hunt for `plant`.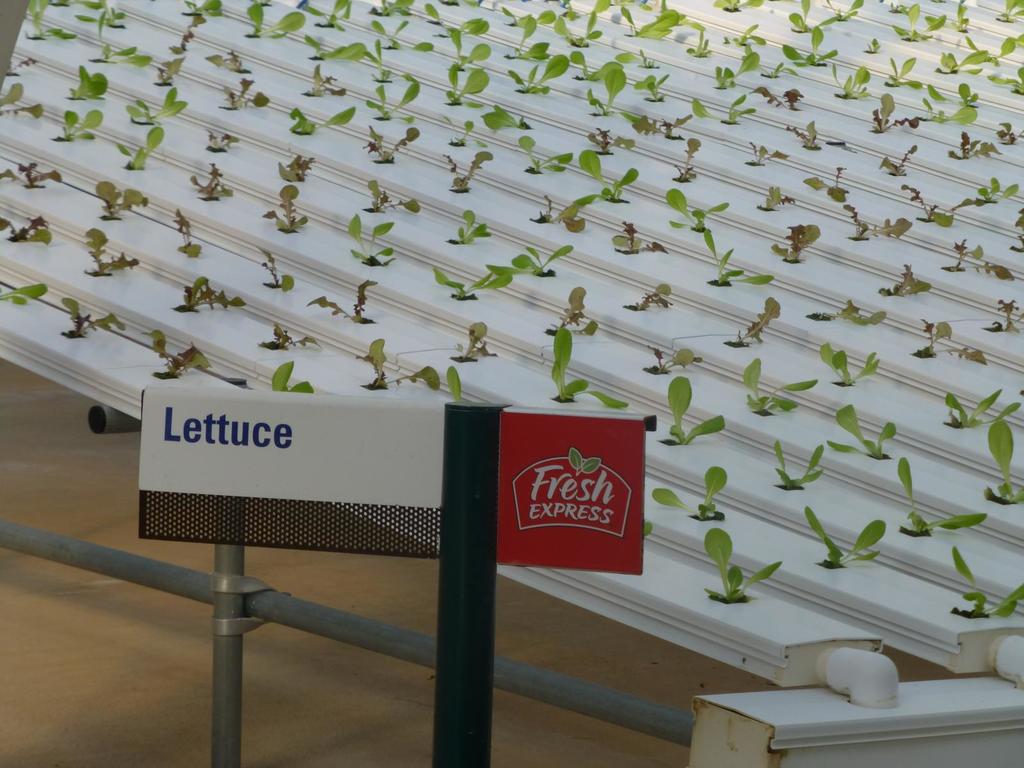
Hunted down at BBox(422, 4, 490, 41).
